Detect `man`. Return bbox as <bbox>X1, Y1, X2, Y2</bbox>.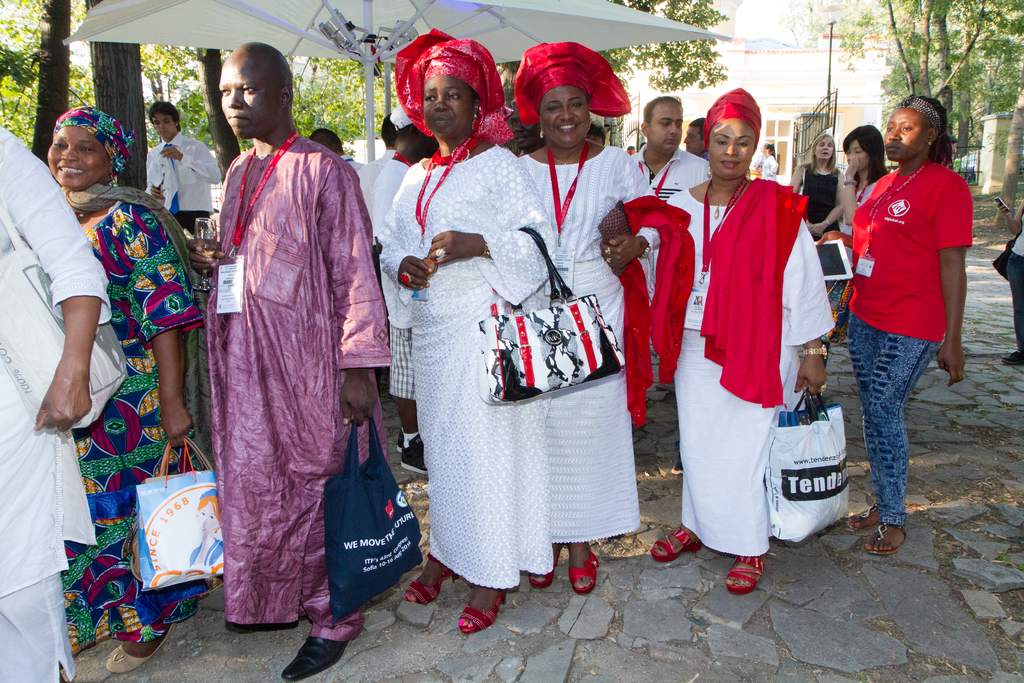
<bbox>145, 104, 220, 233</bbox>.
